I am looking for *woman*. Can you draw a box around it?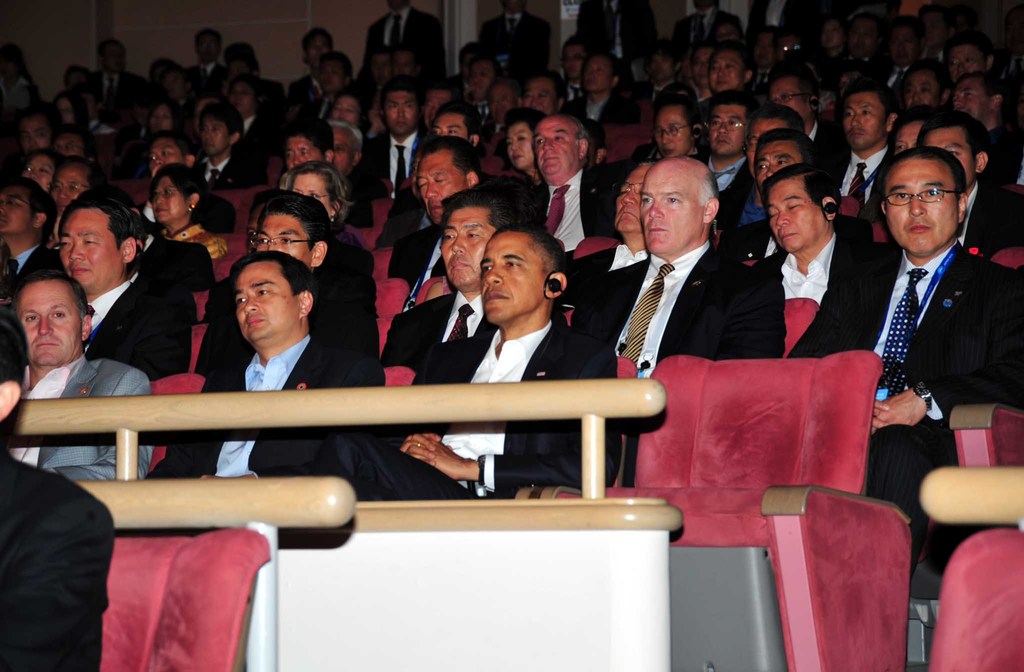
Sure, the bounding box is 502 106 552 188.
